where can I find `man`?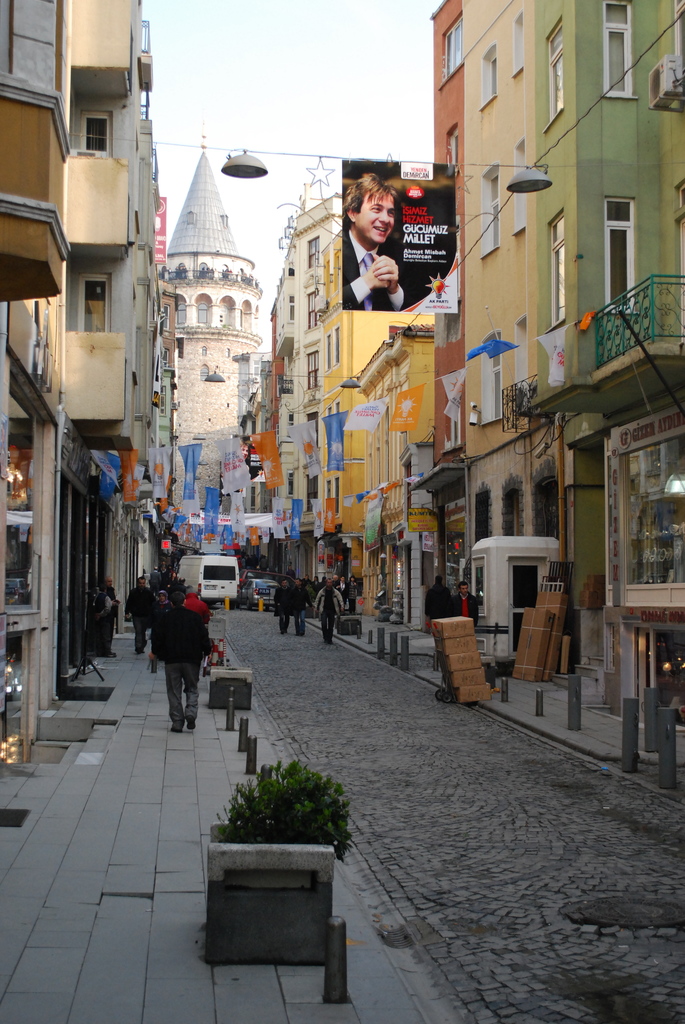
You can find it at (x1=125, y1=573, x2=153, y2=653).
